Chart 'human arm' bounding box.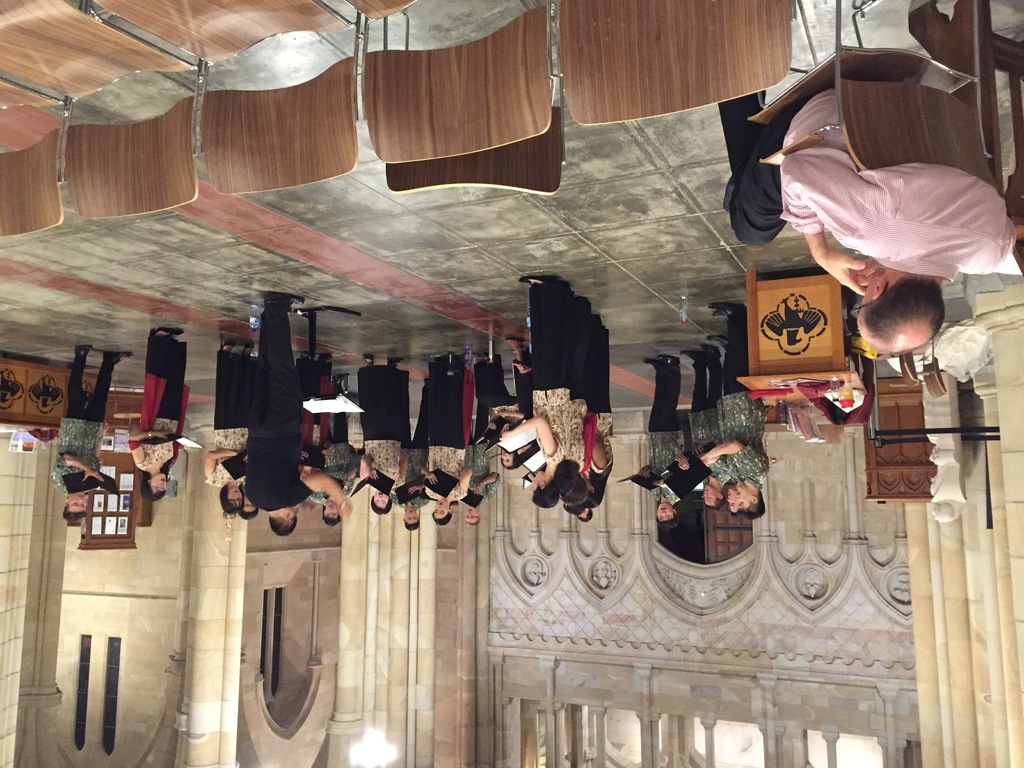
Charted: Rect(678, 441, 766, 482).
